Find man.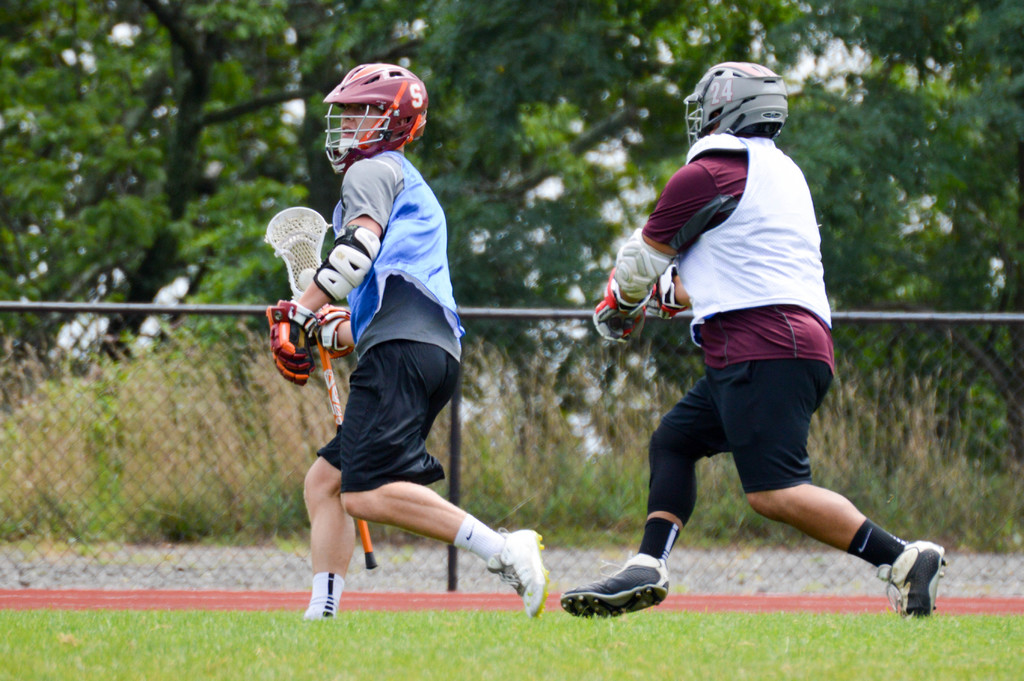
269/62/552/618.
